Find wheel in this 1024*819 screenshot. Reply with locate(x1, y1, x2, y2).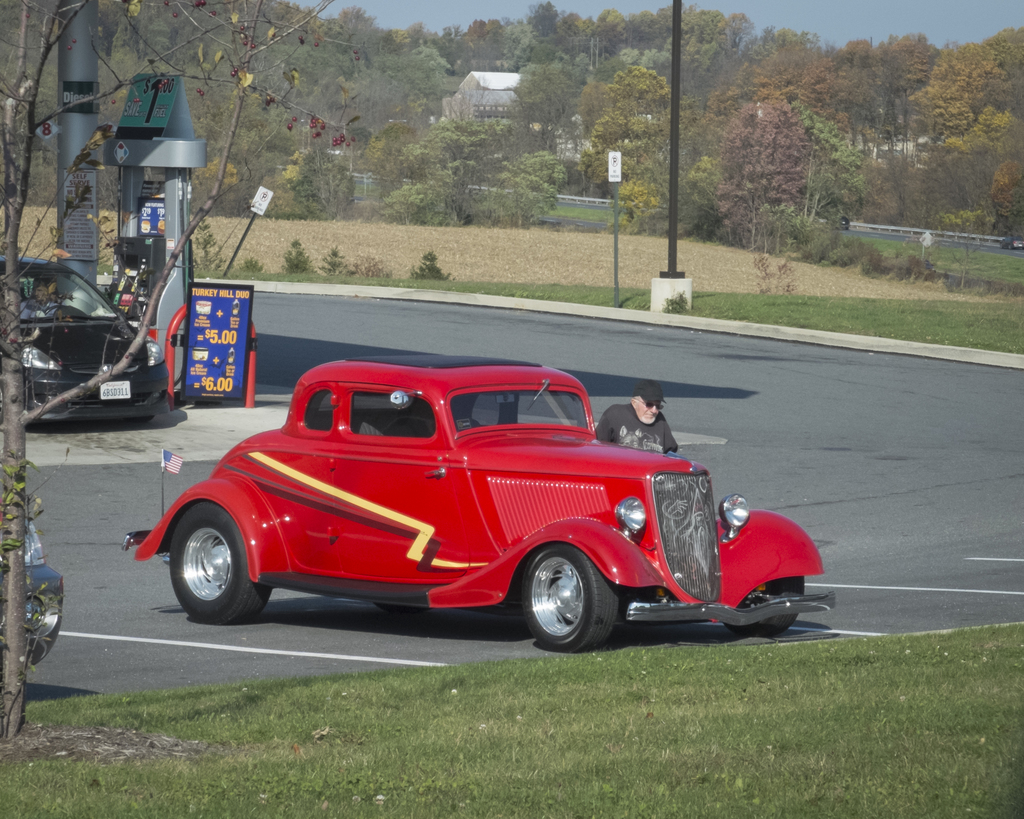
locate(725, 576, 806, 638).
